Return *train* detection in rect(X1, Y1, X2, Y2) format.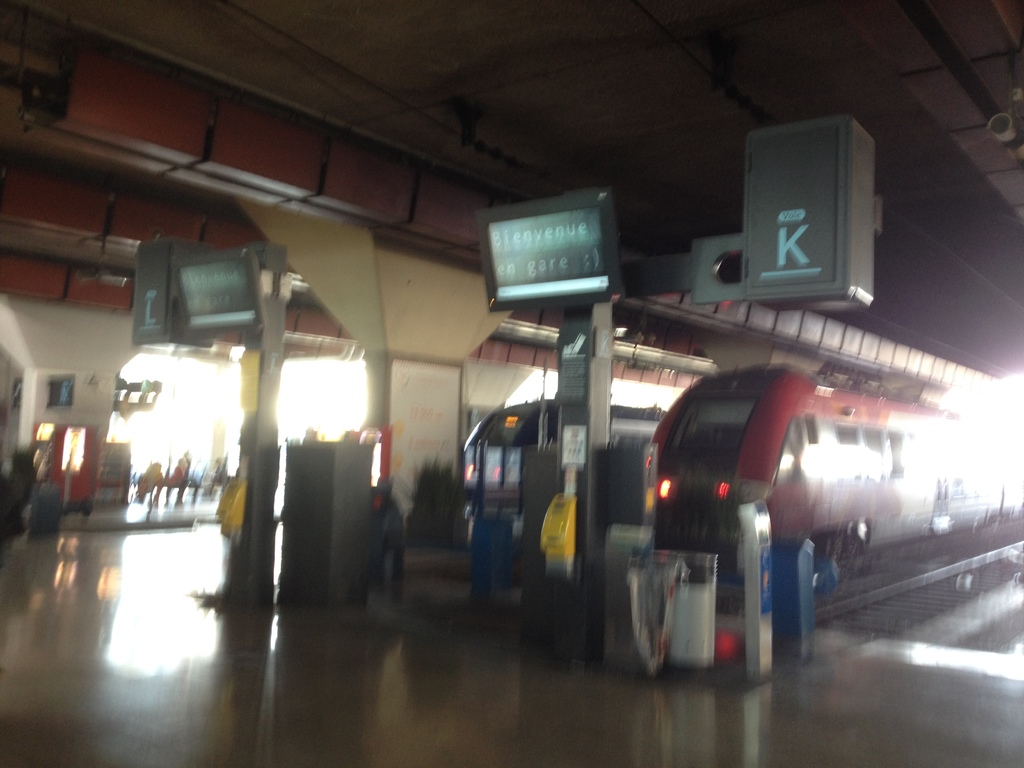
rect(639, 362, 995, 566).
